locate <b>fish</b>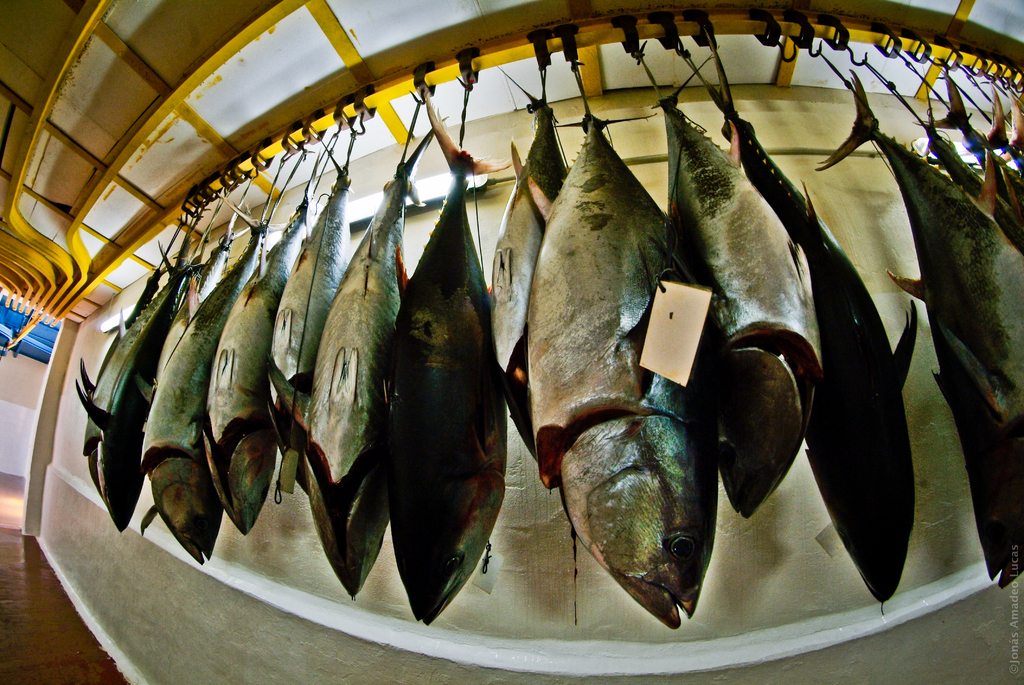
bbox=[719, 103, 929, 614]
